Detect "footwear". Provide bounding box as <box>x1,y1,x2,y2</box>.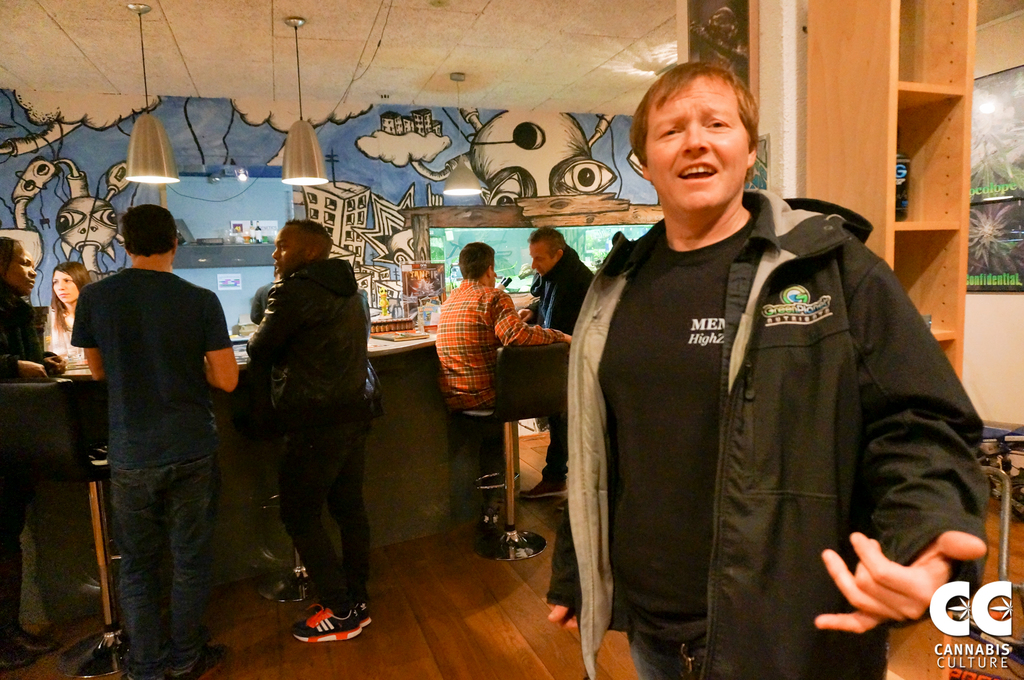
<box>284,597,362,658</box>.
